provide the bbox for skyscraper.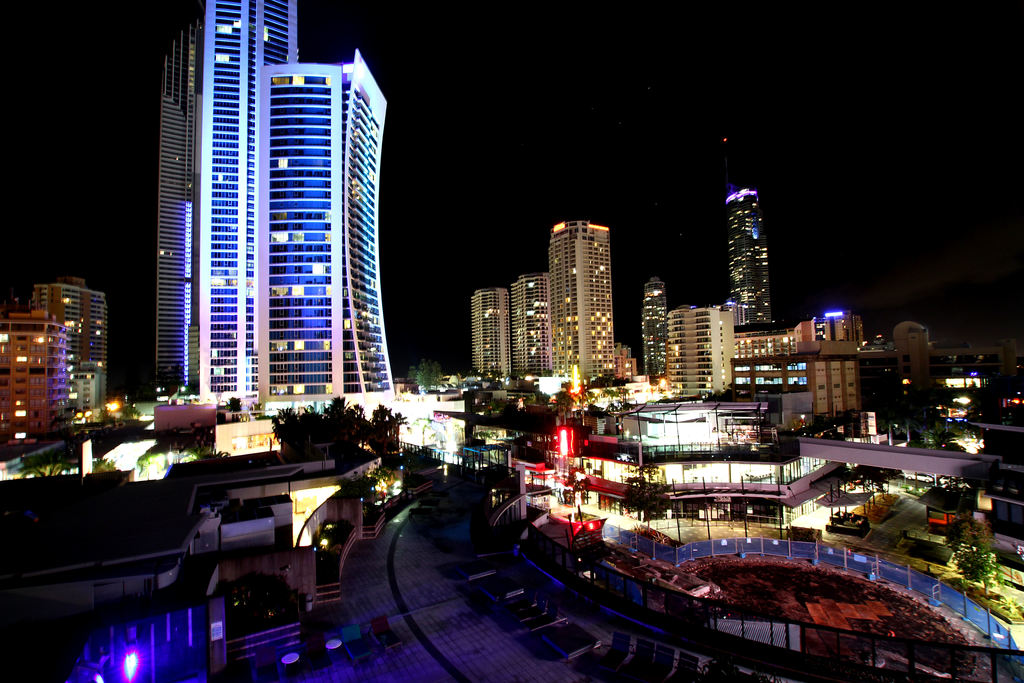
box=[464, 289, 509, 379].
